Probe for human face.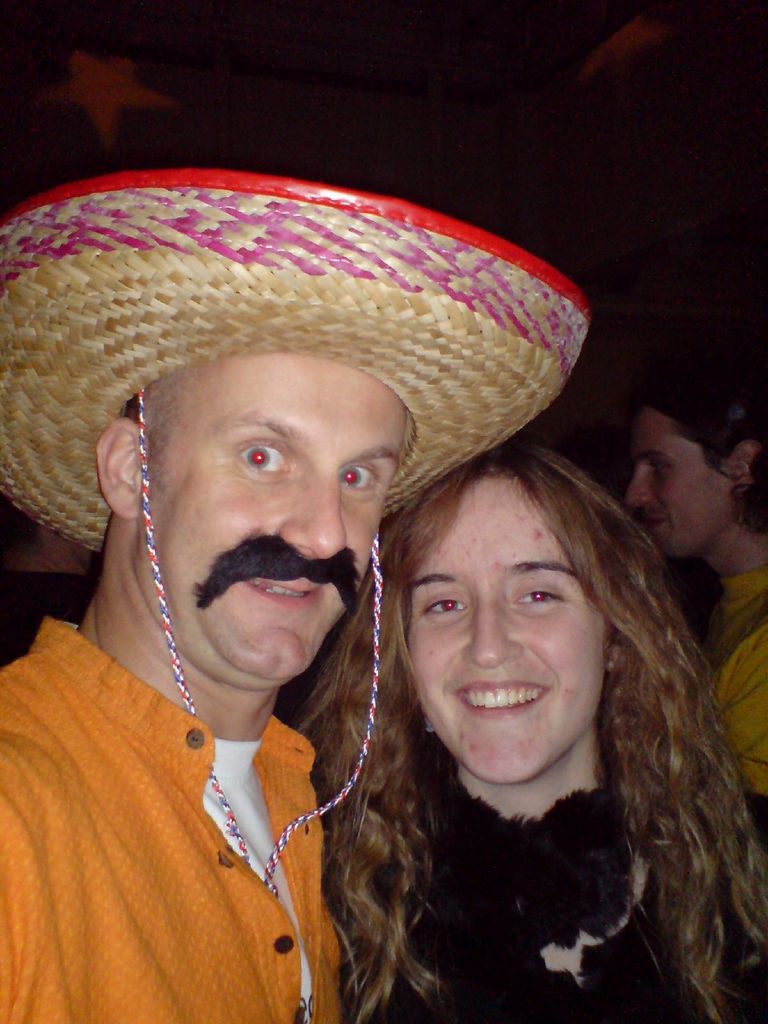
Probe result: bbox(412, 479, 632, 791).
